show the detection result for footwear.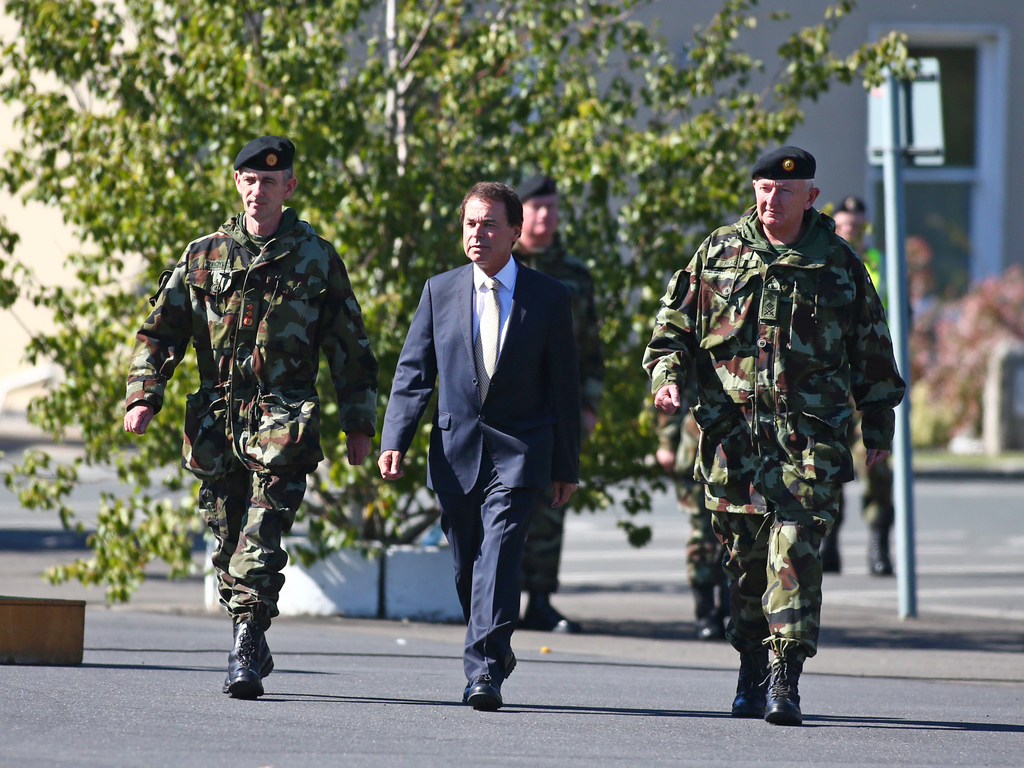
[691,613,726,642].
